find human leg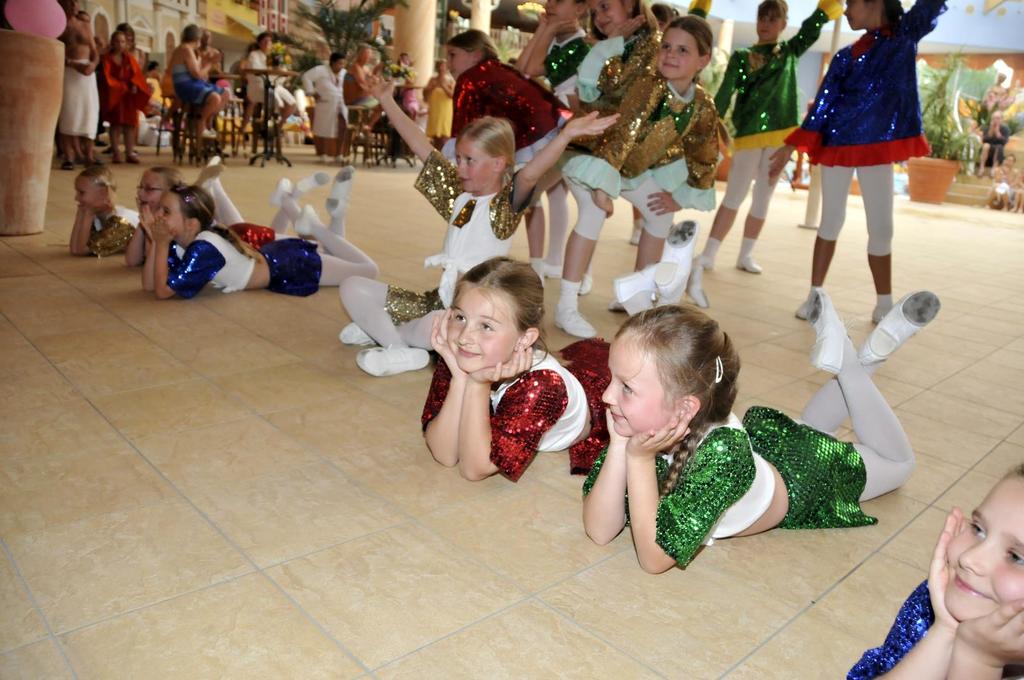
<region>291, 164, 353, 255</region>
